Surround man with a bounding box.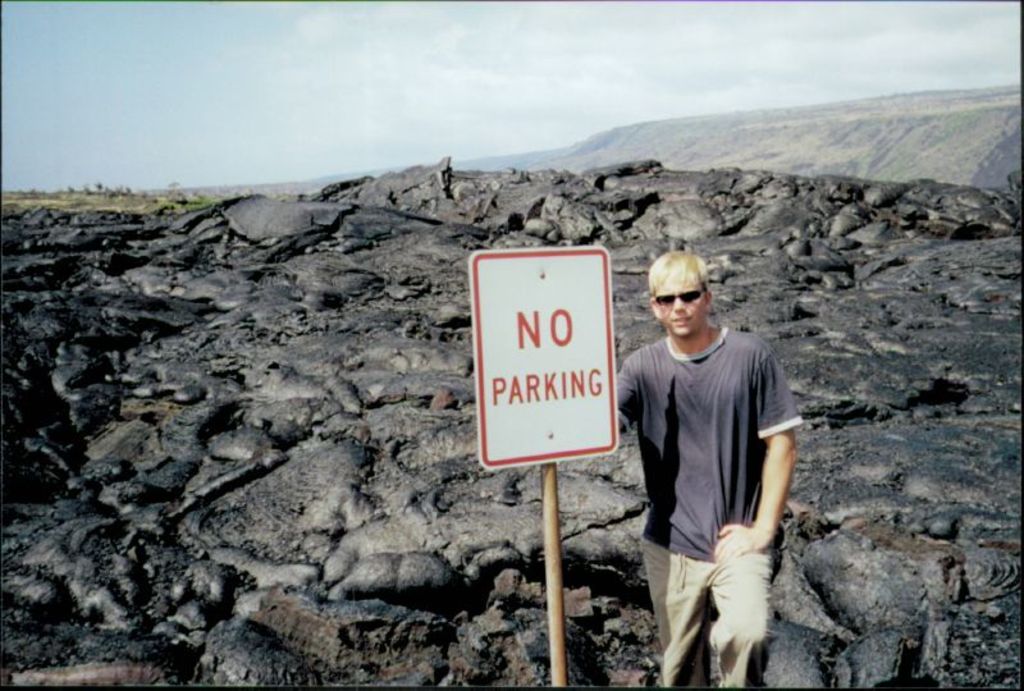
612, 255, 805, 687.
